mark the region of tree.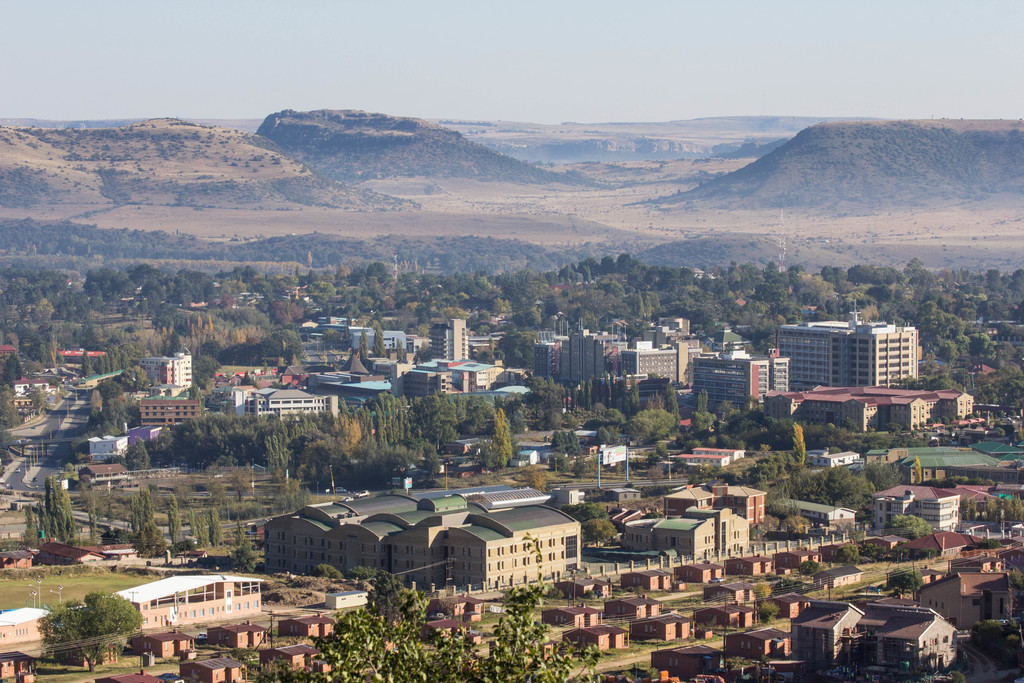
Region: Rect(248, 578, 607, 682).
